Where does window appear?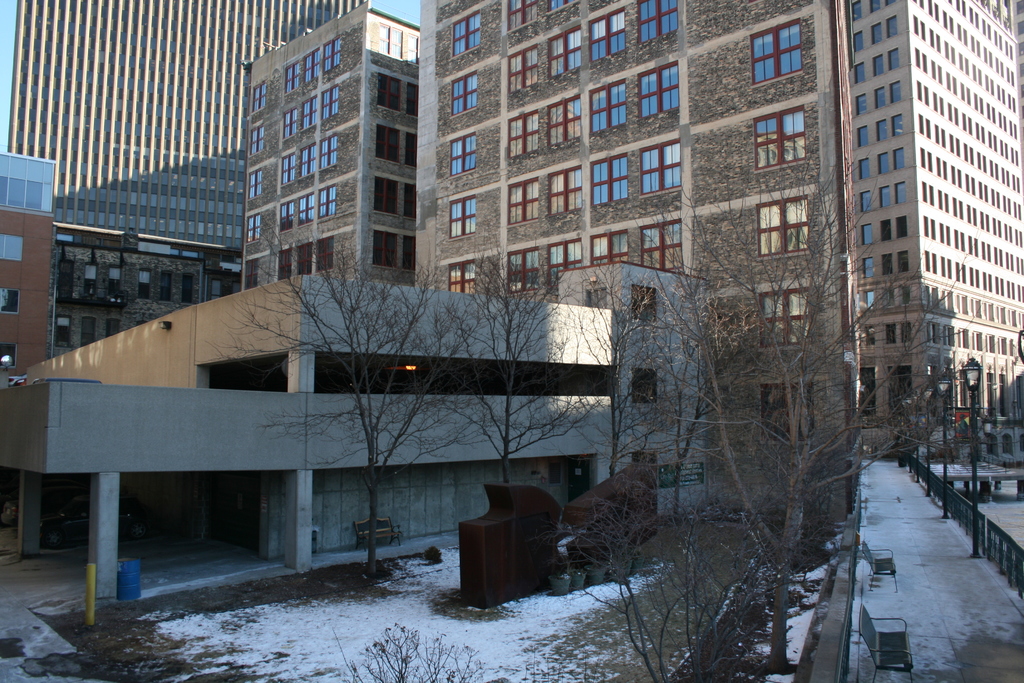
Appears at 855/94/865/114.
